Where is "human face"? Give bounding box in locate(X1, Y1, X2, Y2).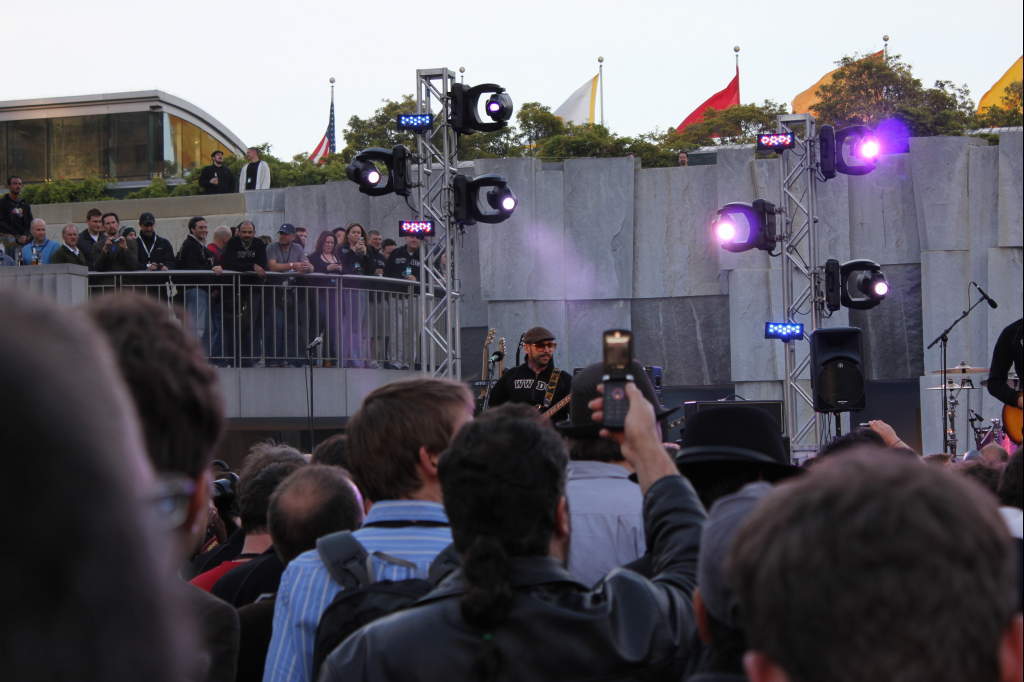
locate(126, 230, 136, 238).
